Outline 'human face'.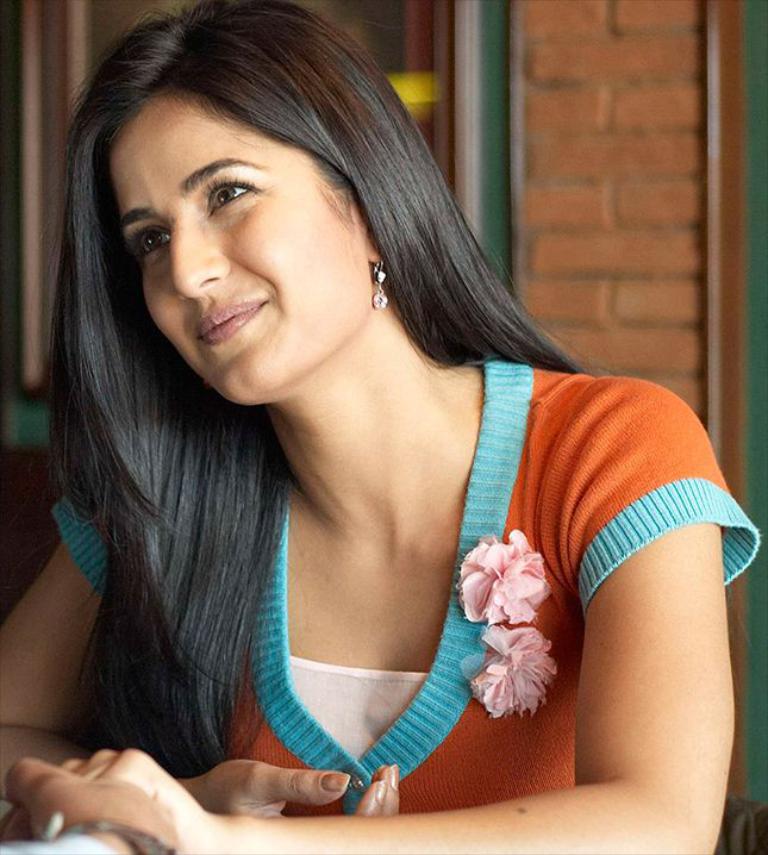
Outline: 108:89:369:408.
